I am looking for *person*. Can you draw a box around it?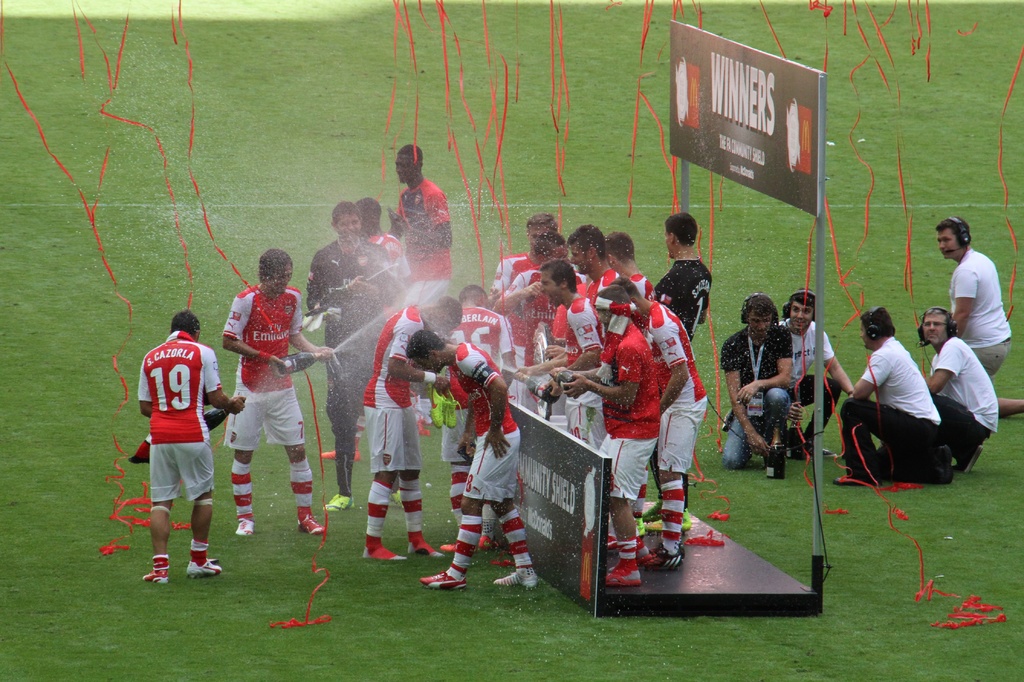
Sure, the bounding box is <box>220,248,325,535</box>.
